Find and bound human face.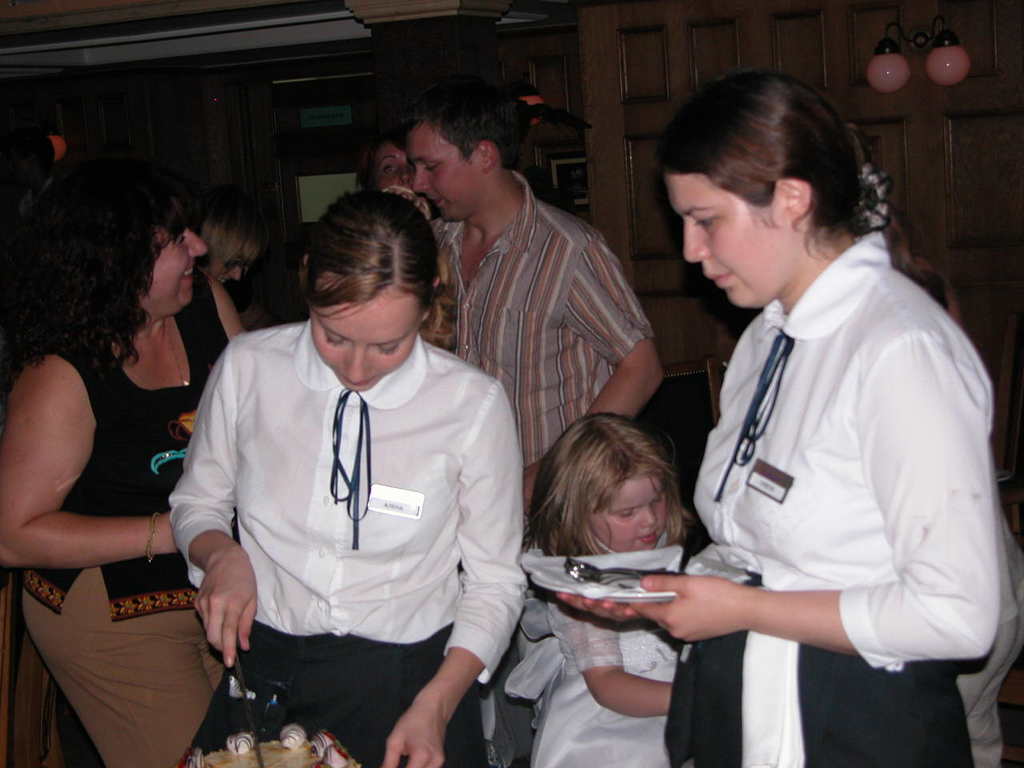
Bound: l=205, t=254, r=253, b=286.
